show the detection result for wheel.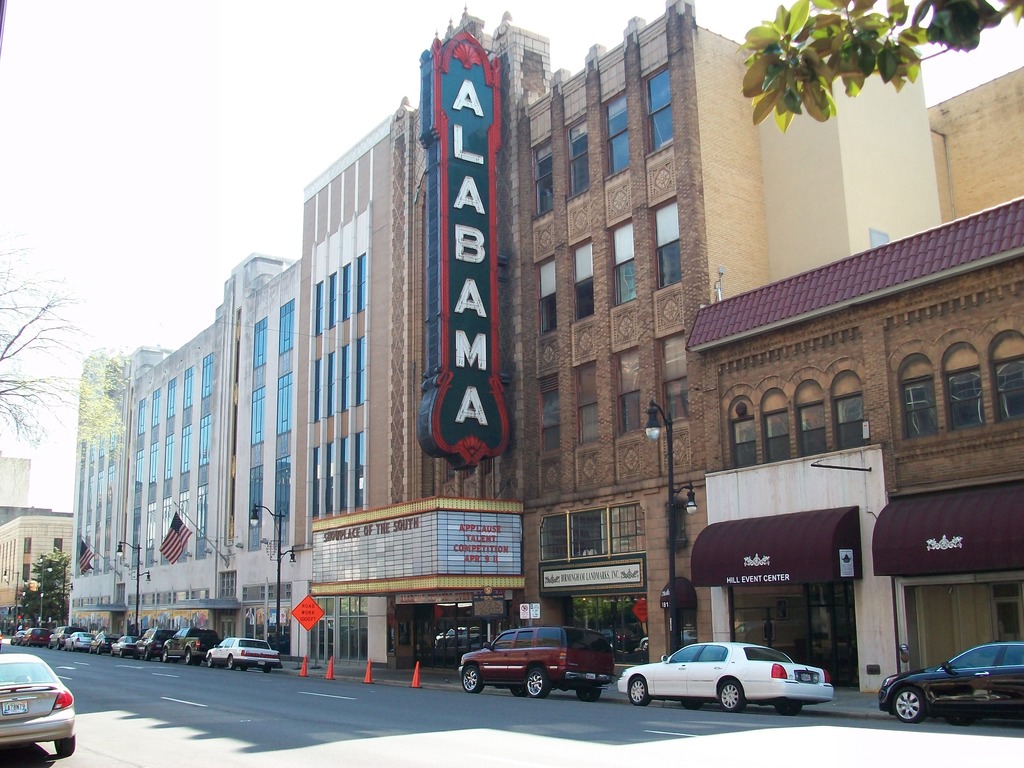
(left=716, top=675, right=748, bottom=714).
